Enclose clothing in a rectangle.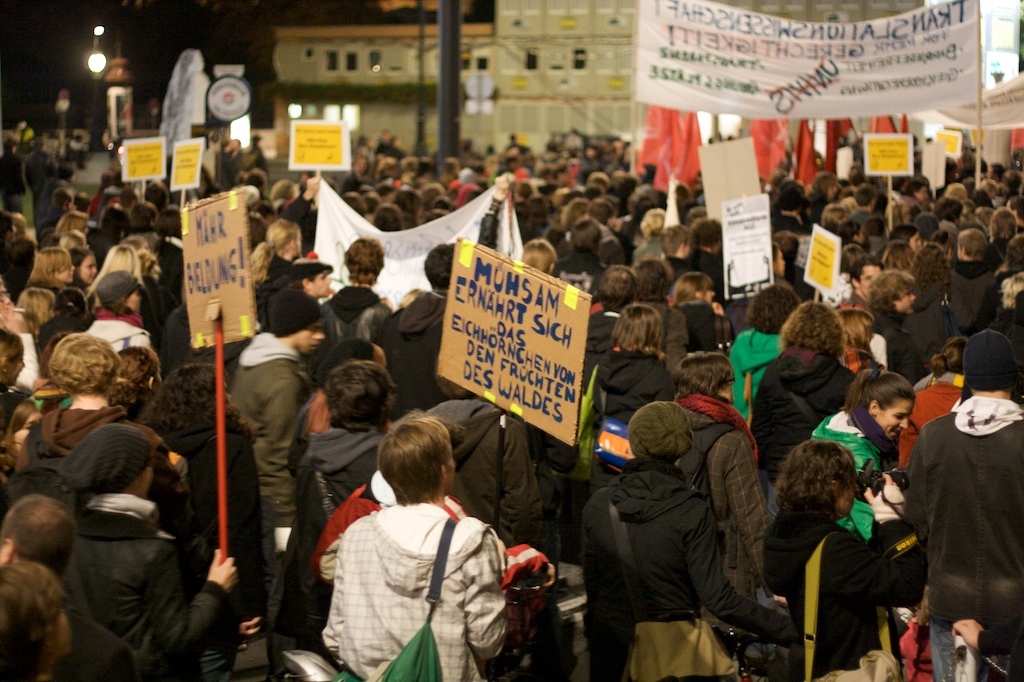
{"x1": 557, "y1": 305, "x2": 637, "y2": 378}.
